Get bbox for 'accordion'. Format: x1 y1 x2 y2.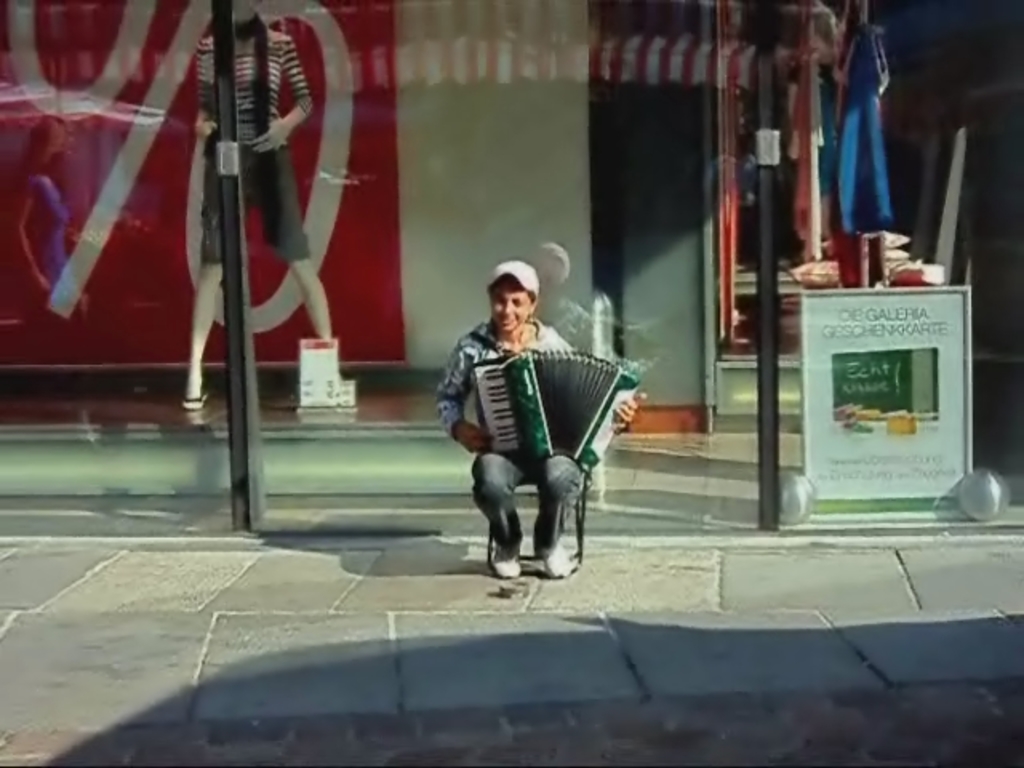
467 344 640 472.
